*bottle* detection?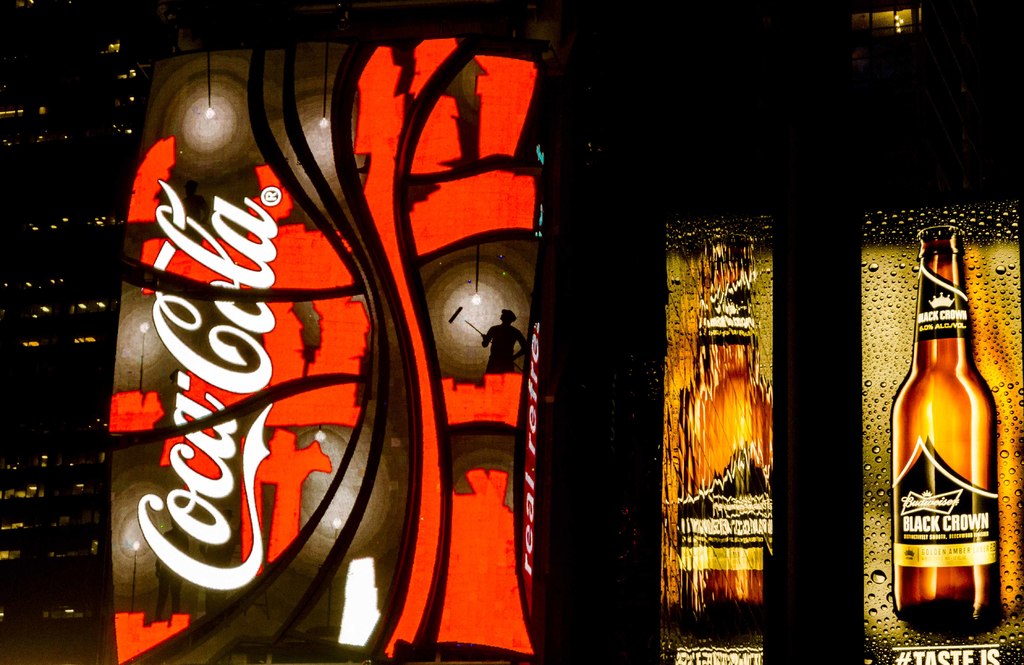
l=884, t=259, r=1000, b=609
